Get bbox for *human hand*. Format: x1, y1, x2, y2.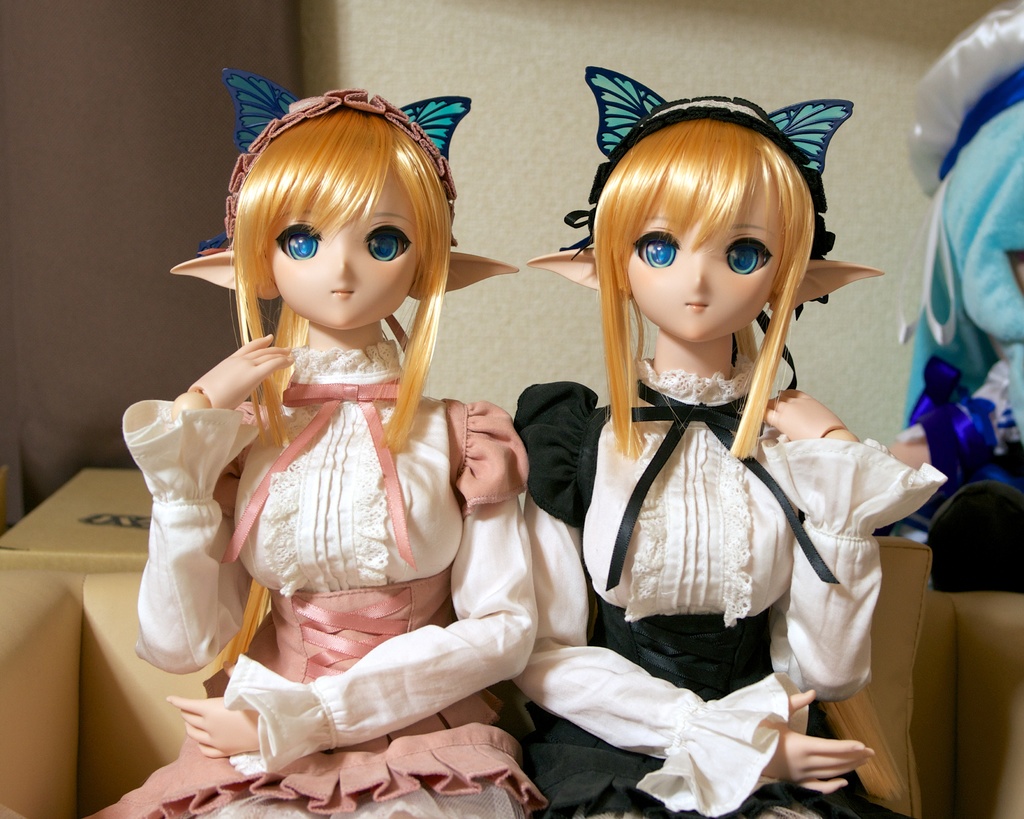
155, 703, 245, 787.
